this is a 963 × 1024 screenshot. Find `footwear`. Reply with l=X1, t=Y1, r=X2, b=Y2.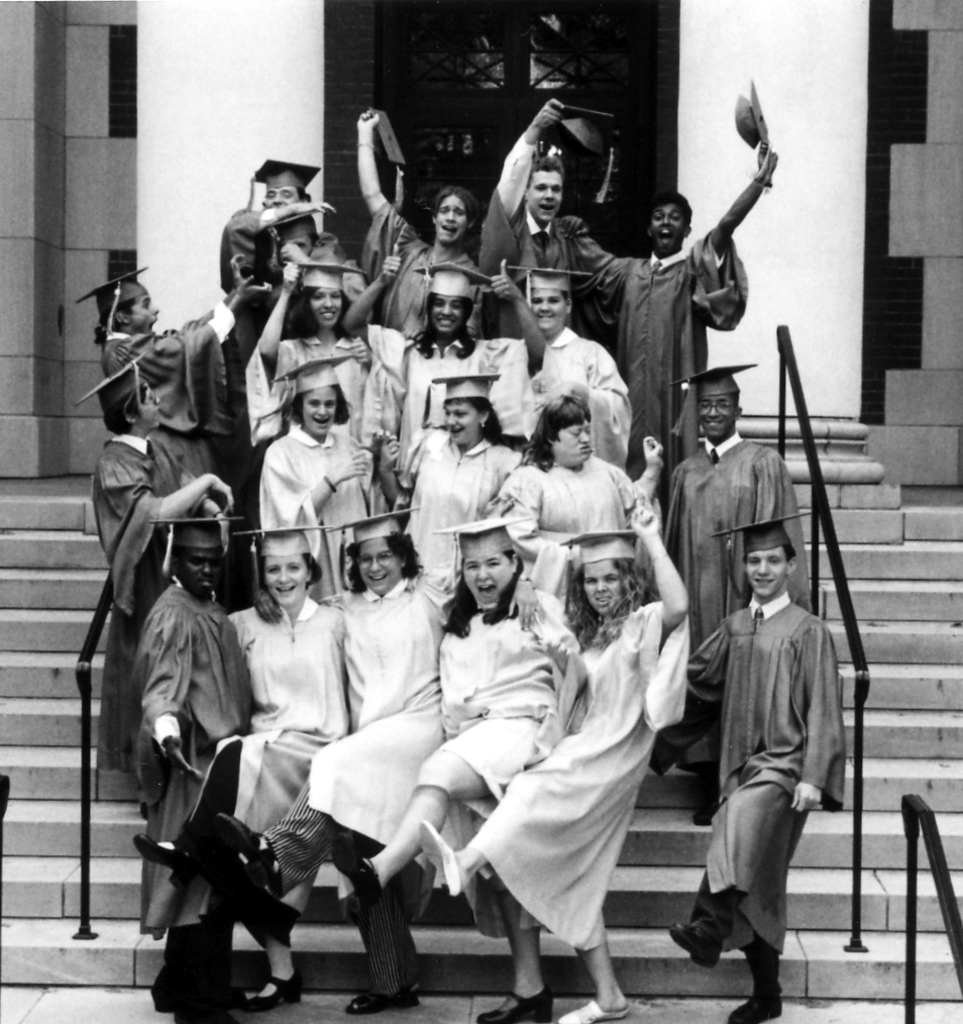
l=689, t=770, r=723, b=829.
